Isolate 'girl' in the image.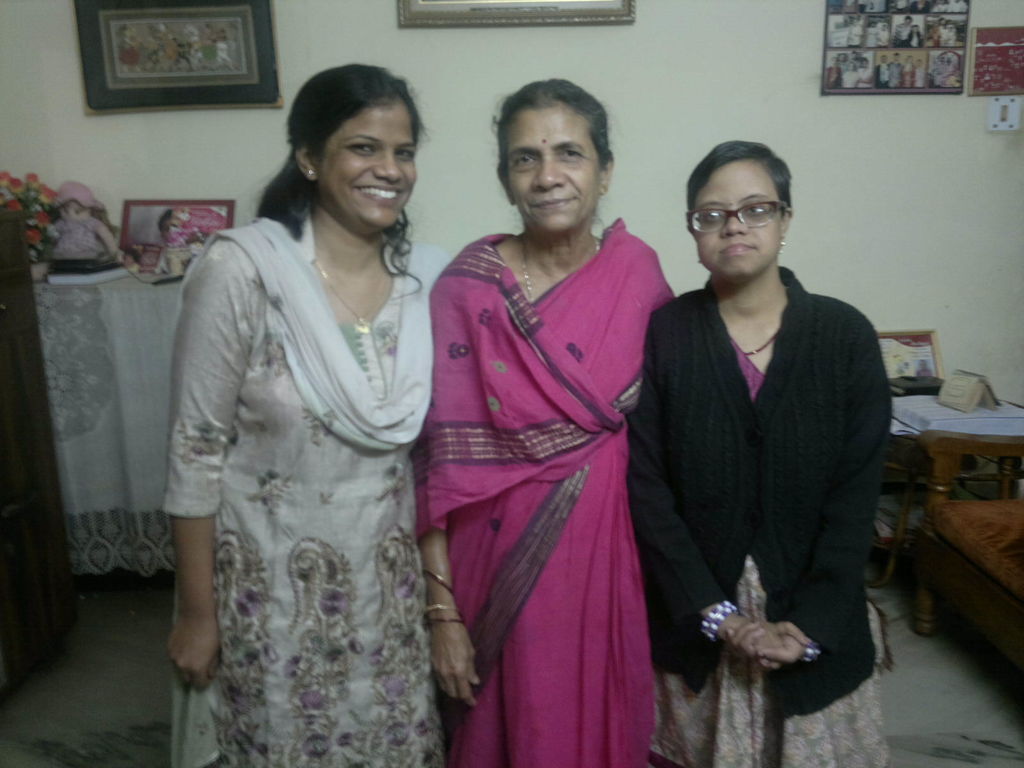
Isolated region: detection(167, 61, 429, 766).
